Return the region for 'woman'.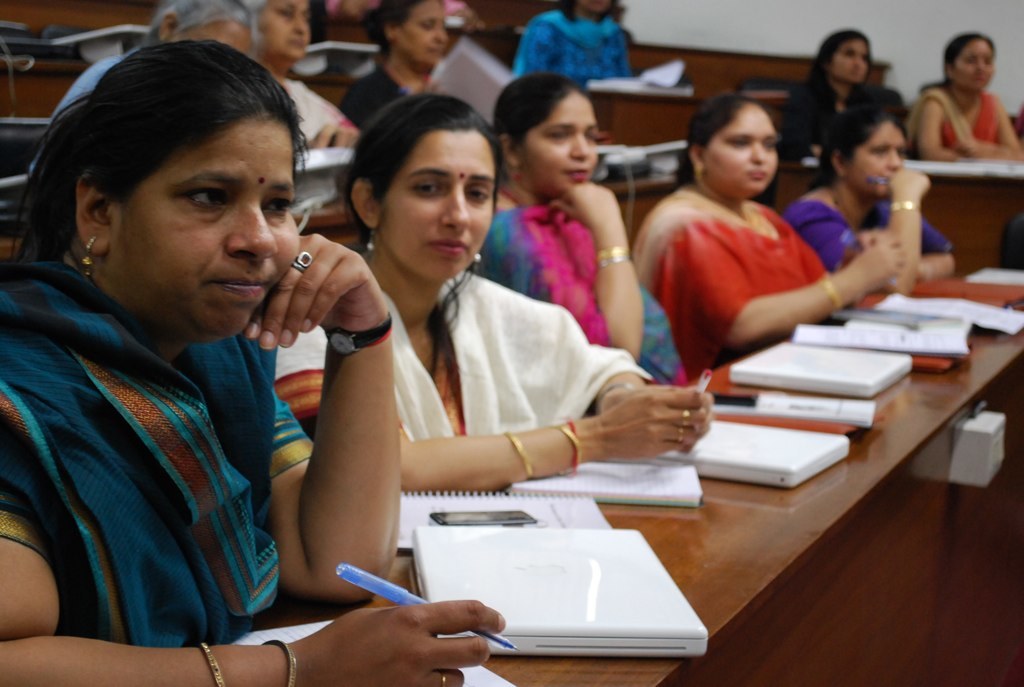
x1=904, y1=24, x2=1022, y2=171.
